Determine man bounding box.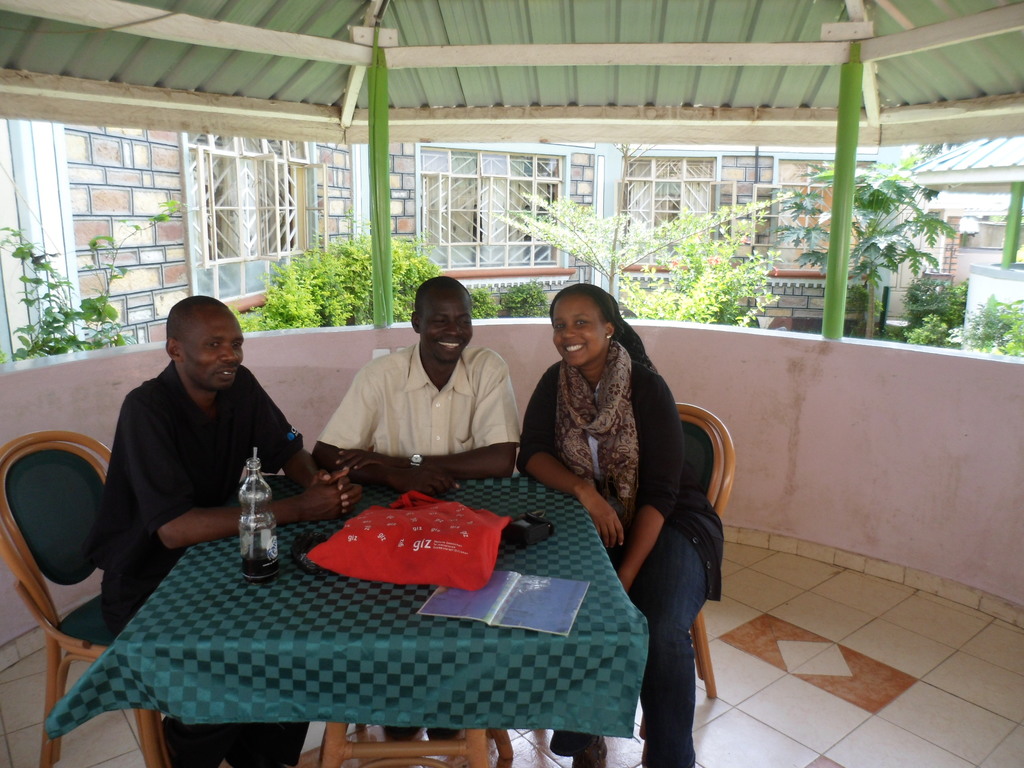
Determined: BBox(104, 292, 367, 762).
